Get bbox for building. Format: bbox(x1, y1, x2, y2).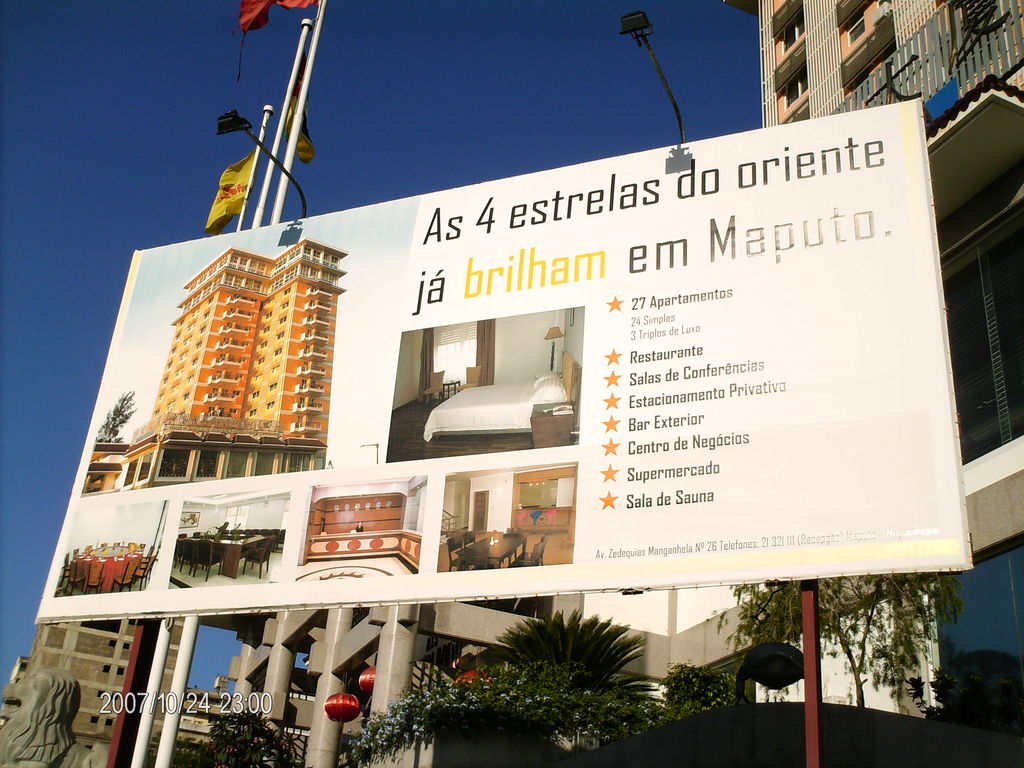
bbox(122, 236, 348, 490).
